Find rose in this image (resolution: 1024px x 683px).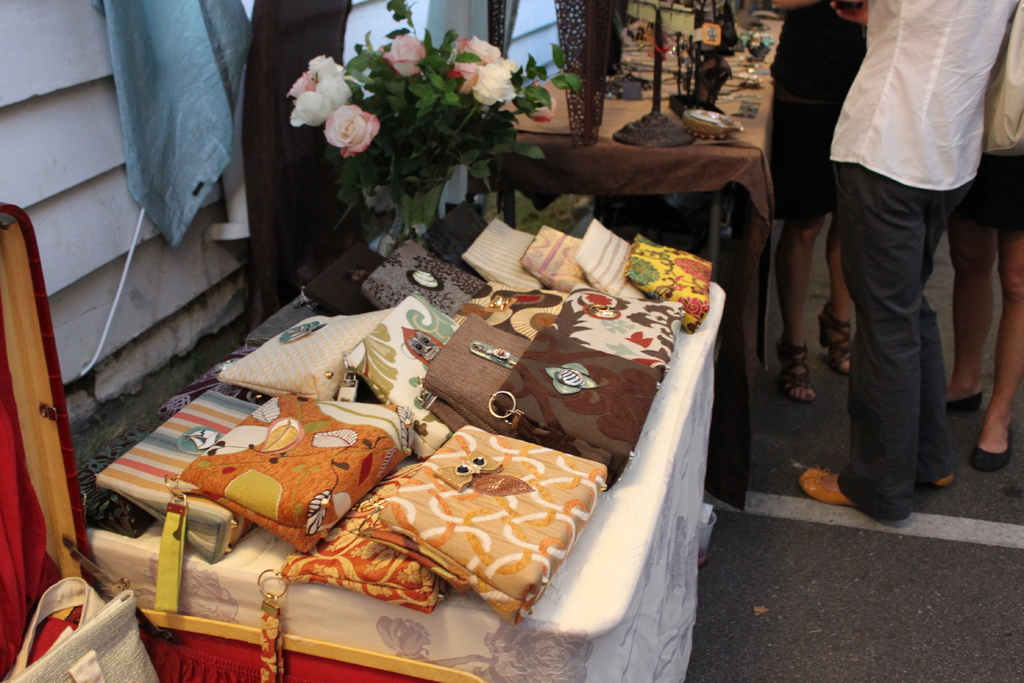
<region>285, 53, 352, 128</region>.
